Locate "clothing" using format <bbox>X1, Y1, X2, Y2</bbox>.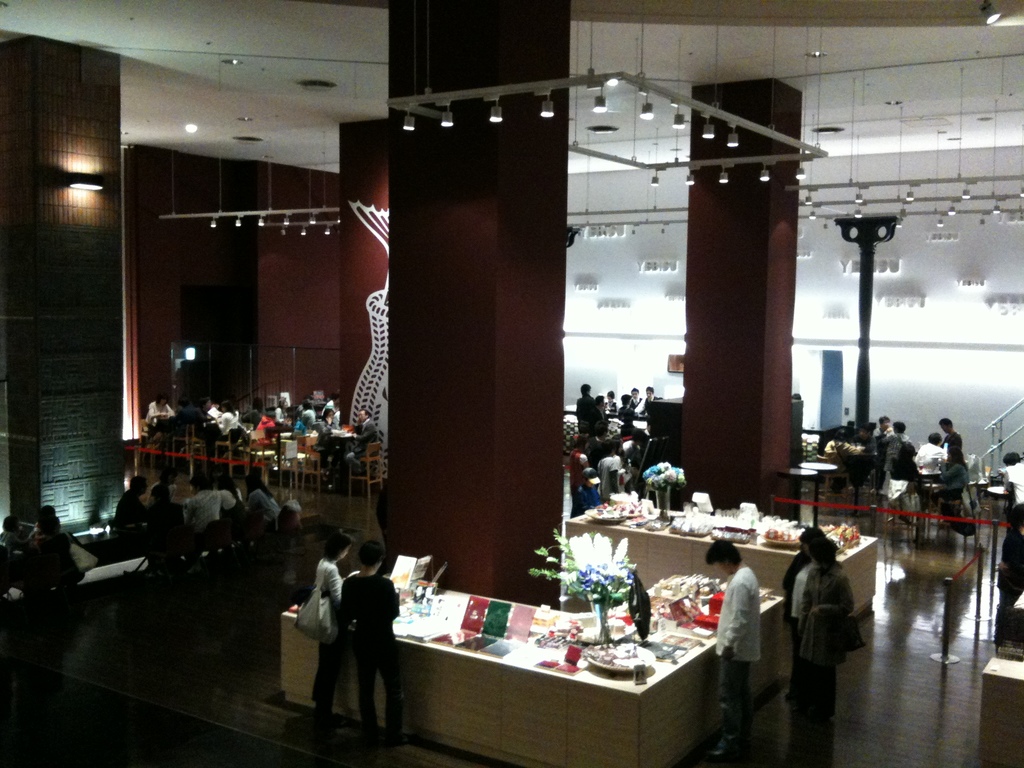
<bbox>792, 556, 844, 692</bbox>.
